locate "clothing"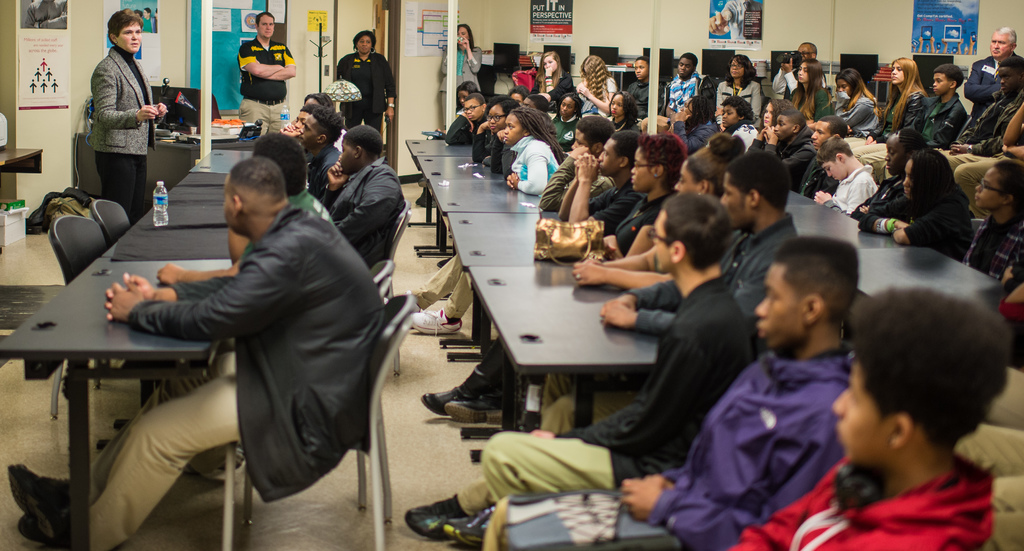
rect(401, 143, 609, 329)
